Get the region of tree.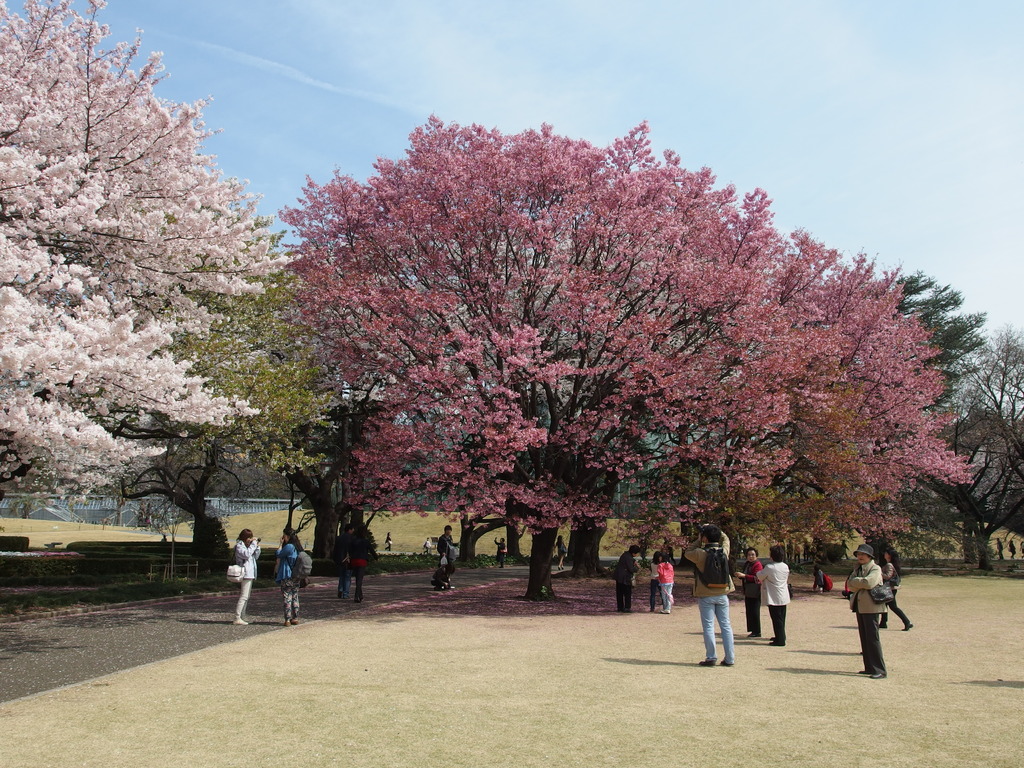
bbox=[0, 0, 296, 516].
